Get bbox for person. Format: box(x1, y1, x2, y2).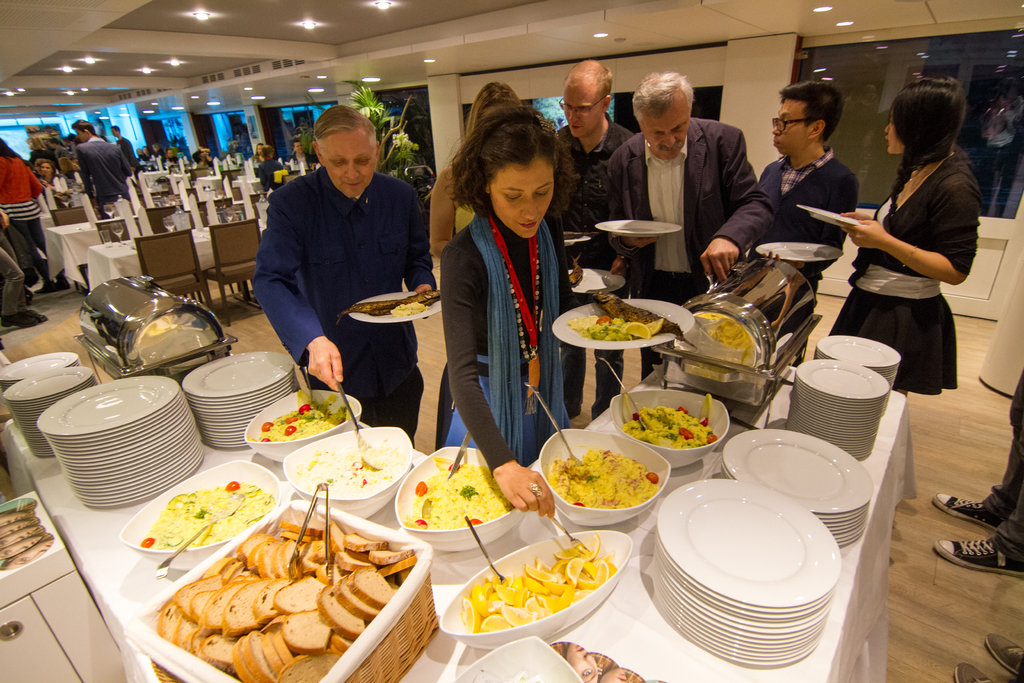
box(32, 154, 67, 207).
